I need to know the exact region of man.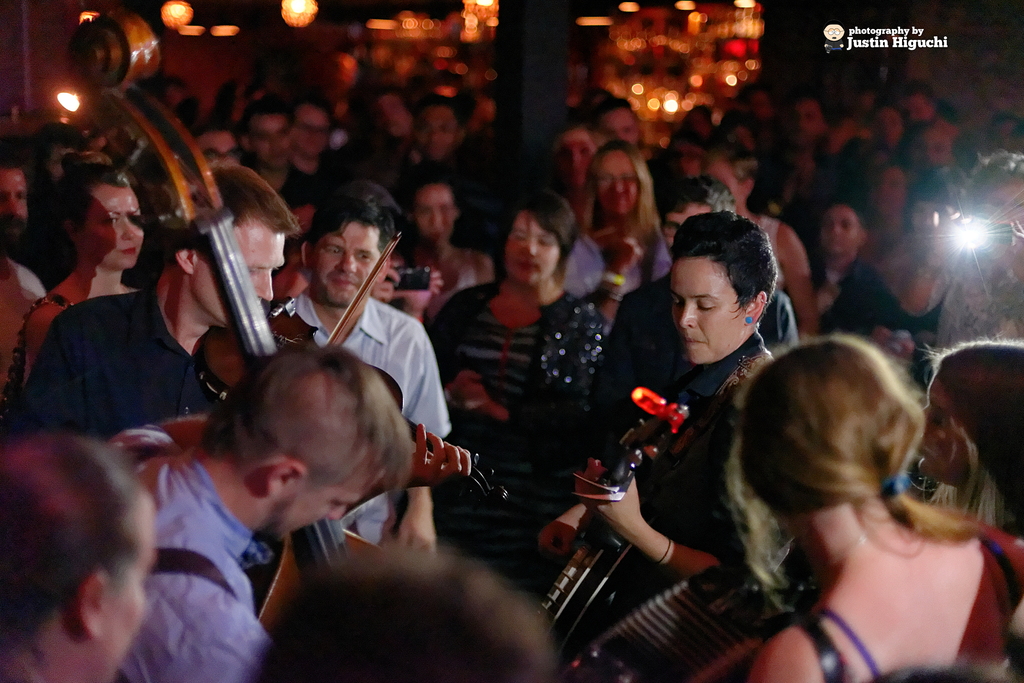
Region: 287 85 334 177.
